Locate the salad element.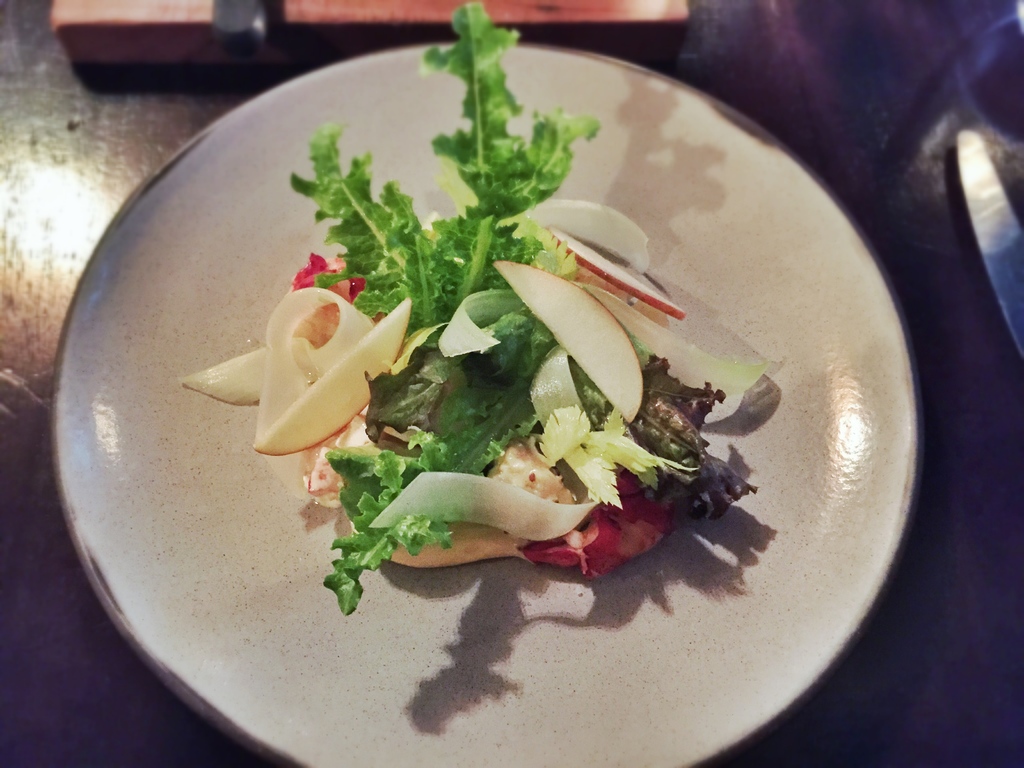
Element bbox: bbox(165, 3, 792, 615).
